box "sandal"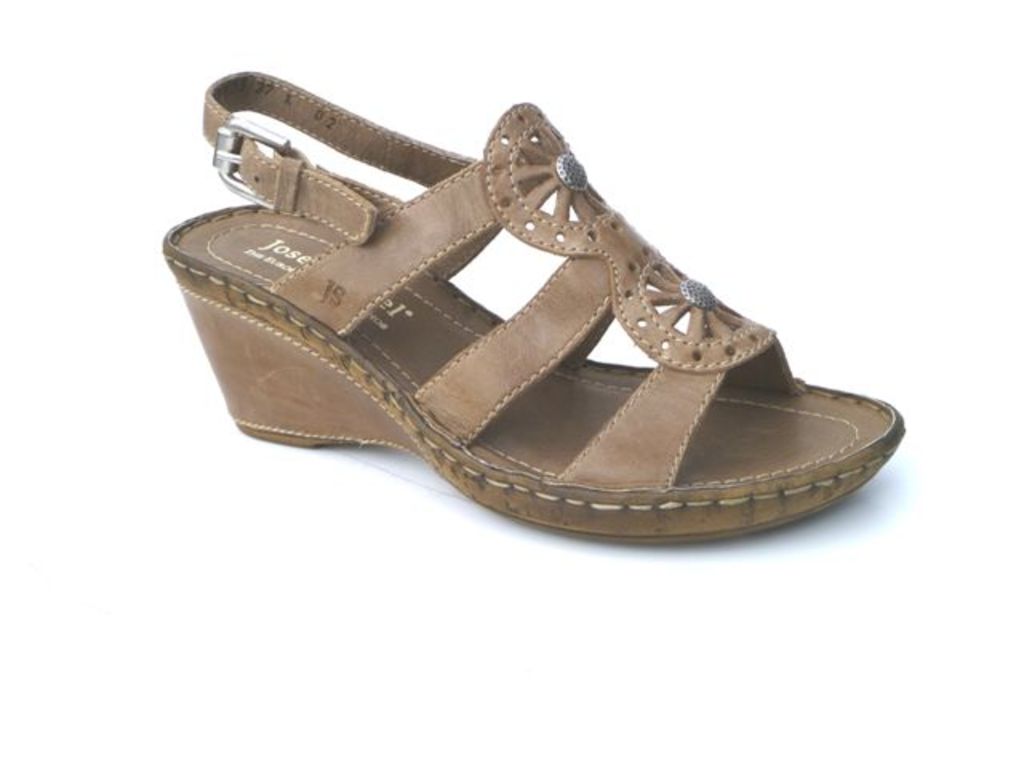
{"x1": 165, "y1": 72, "x2": 906, "y2": 541}
